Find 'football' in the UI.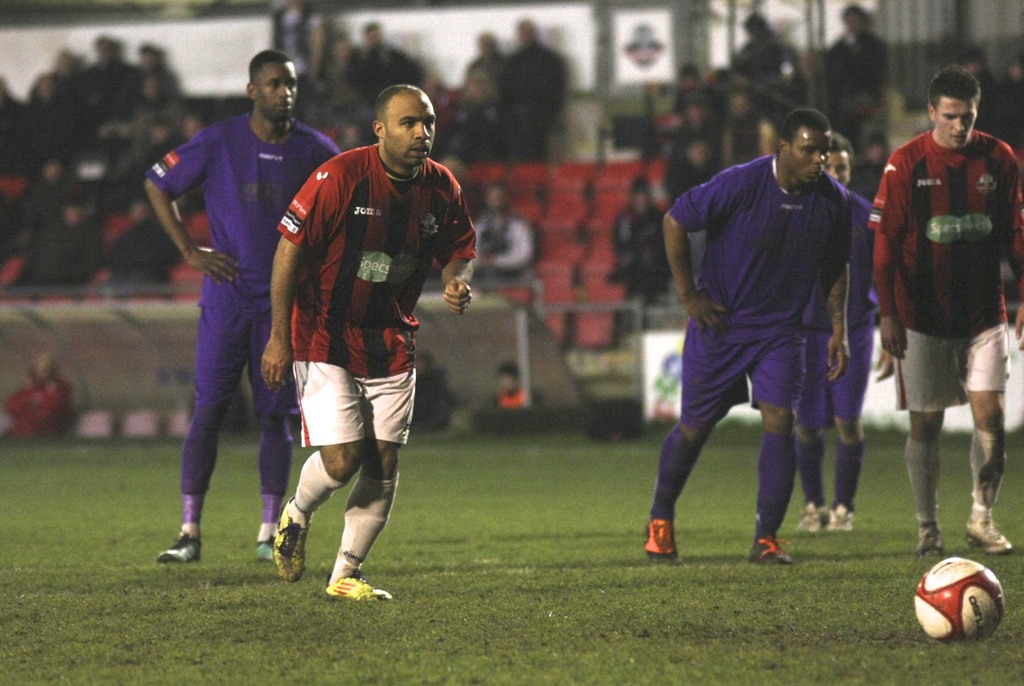
UI element at locate(912, 554, 1007, 648).
